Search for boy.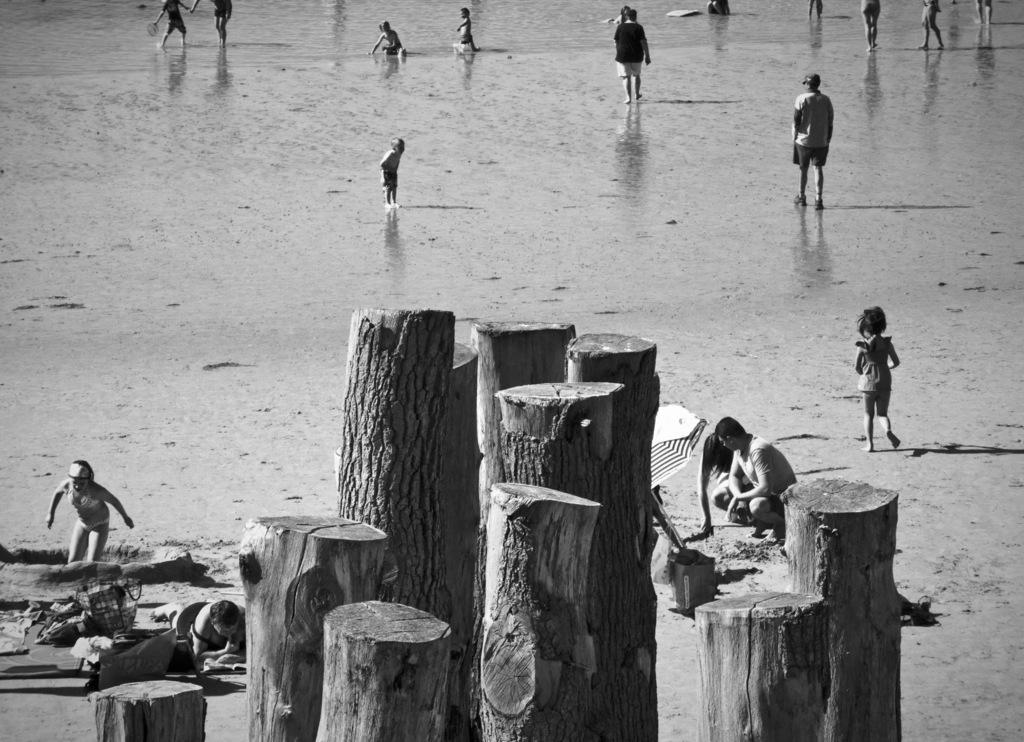
Found at (x1=454, y1=6, x2=478, y2=54).
